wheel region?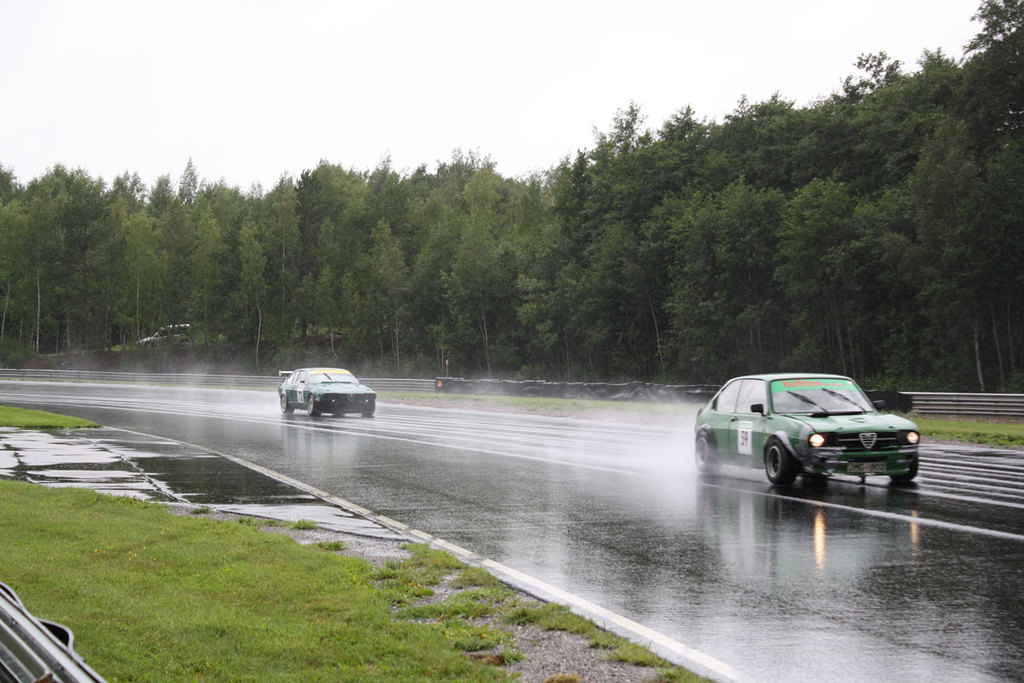
(x1=759, y1=438, x2=796, y2=486)
